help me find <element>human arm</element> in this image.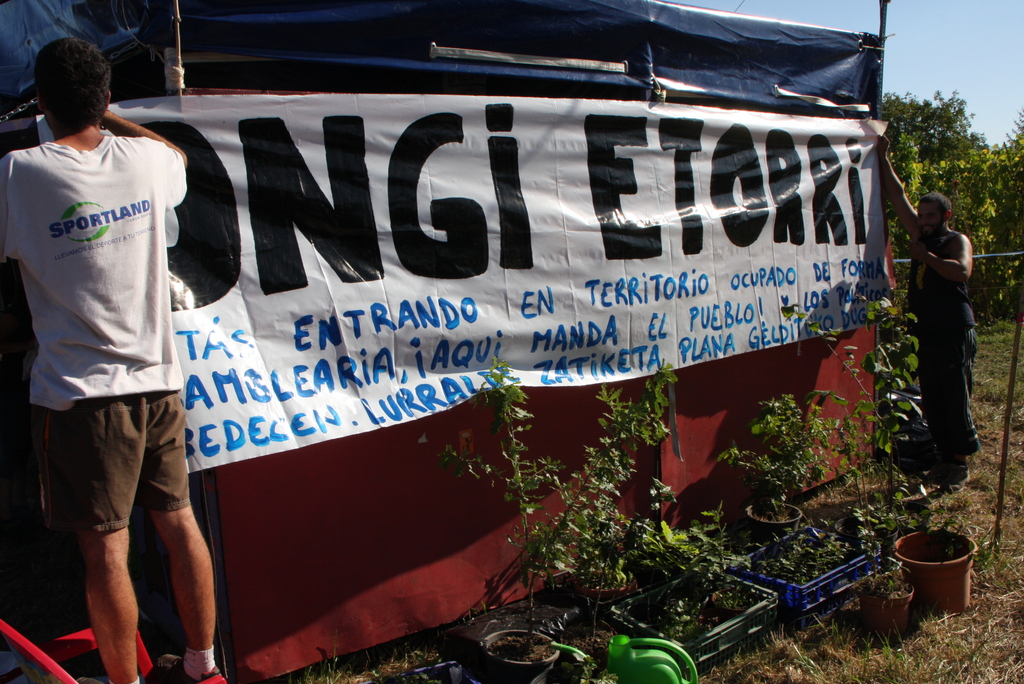
Found it: select_region(90, 102, 196, 228).
